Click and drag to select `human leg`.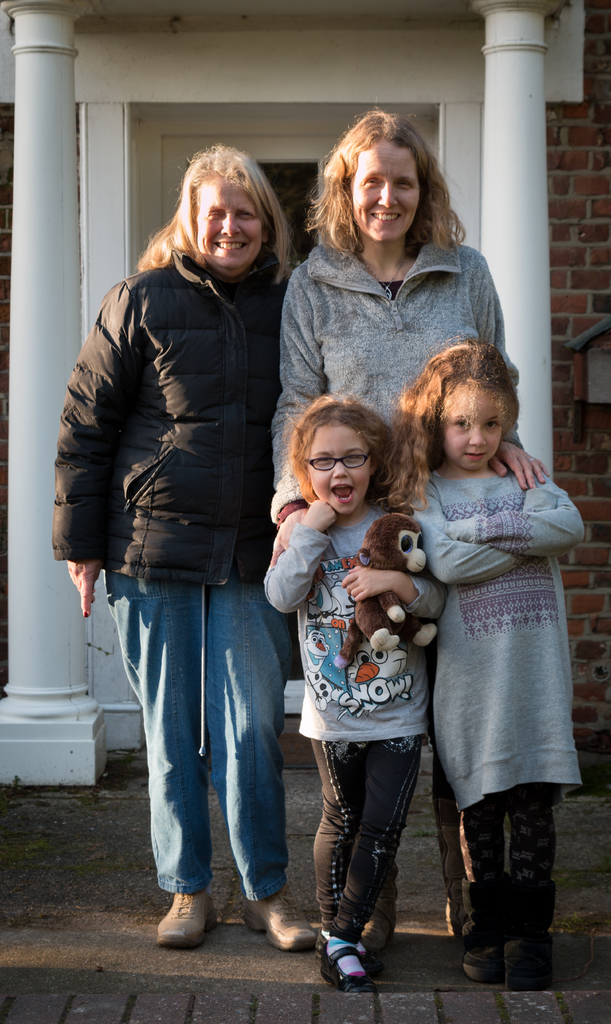
Selection: [left=319, top=711, right=422, bottom=987].
